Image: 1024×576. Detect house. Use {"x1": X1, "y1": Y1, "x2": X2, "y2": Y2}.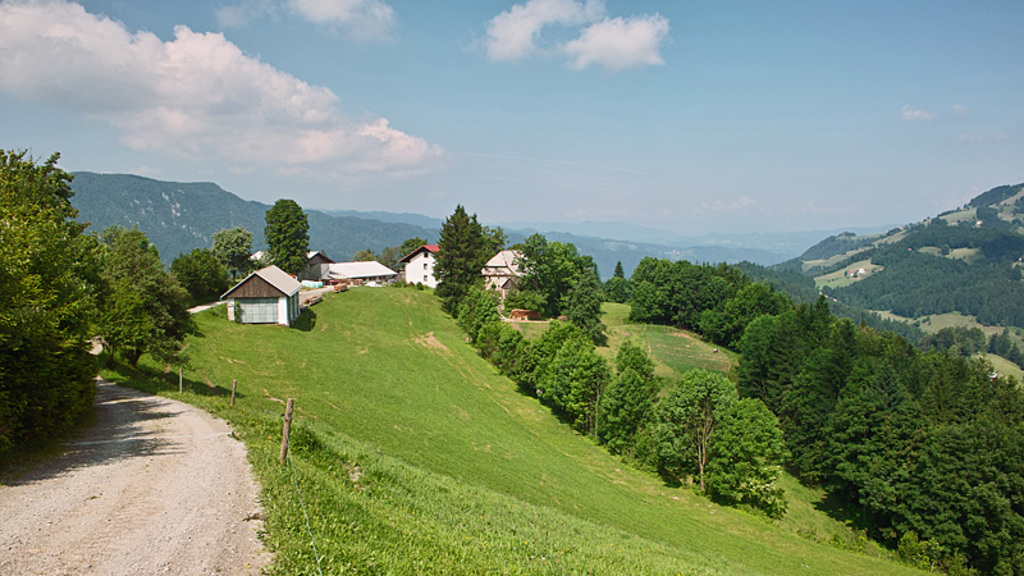
{"x1": 479, "y1": 246, "x2": 536, "y2": 301}.
